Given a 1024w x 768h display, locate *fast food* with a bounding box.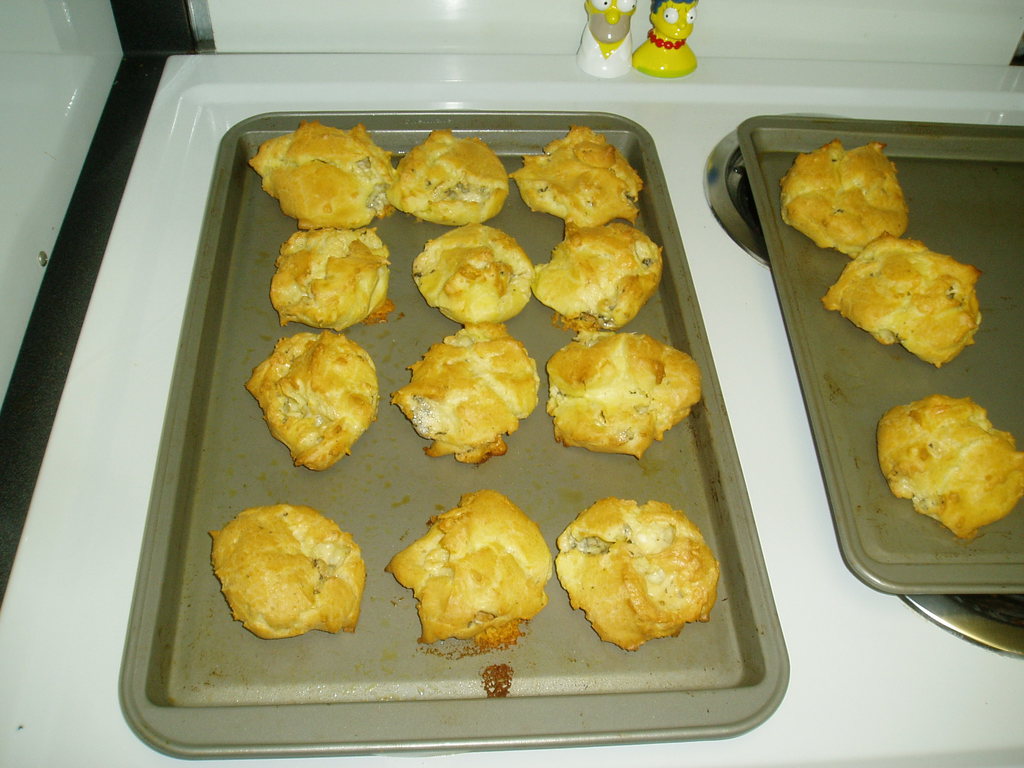
Located: Rect(879, 394, 1023, 540).
